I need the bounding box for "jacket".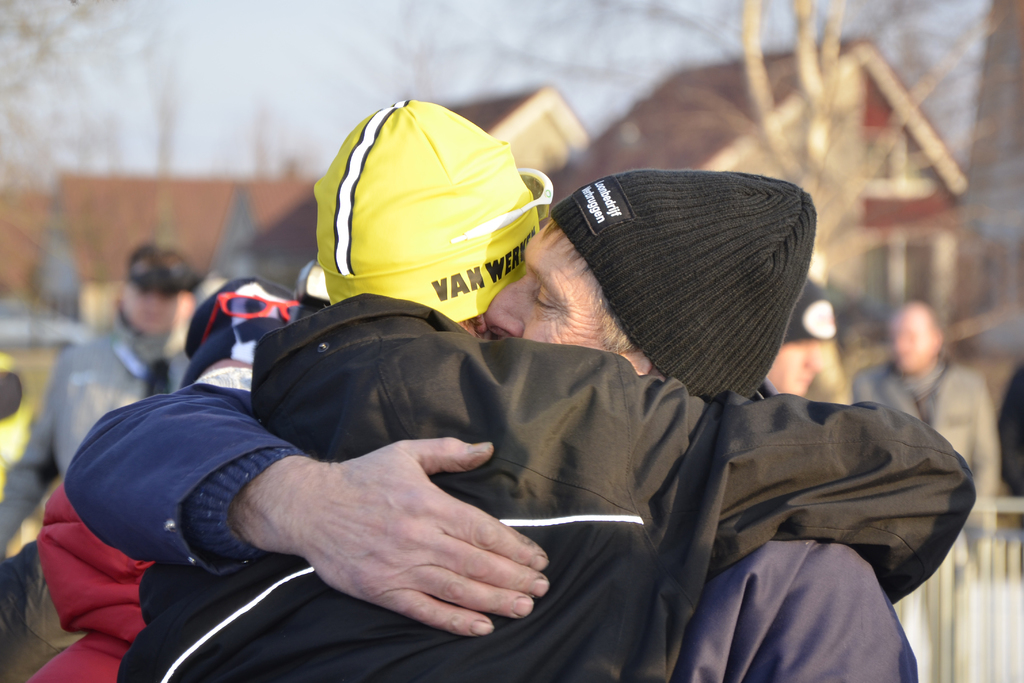
Here it is: box=[186, 134, 935, 682].
